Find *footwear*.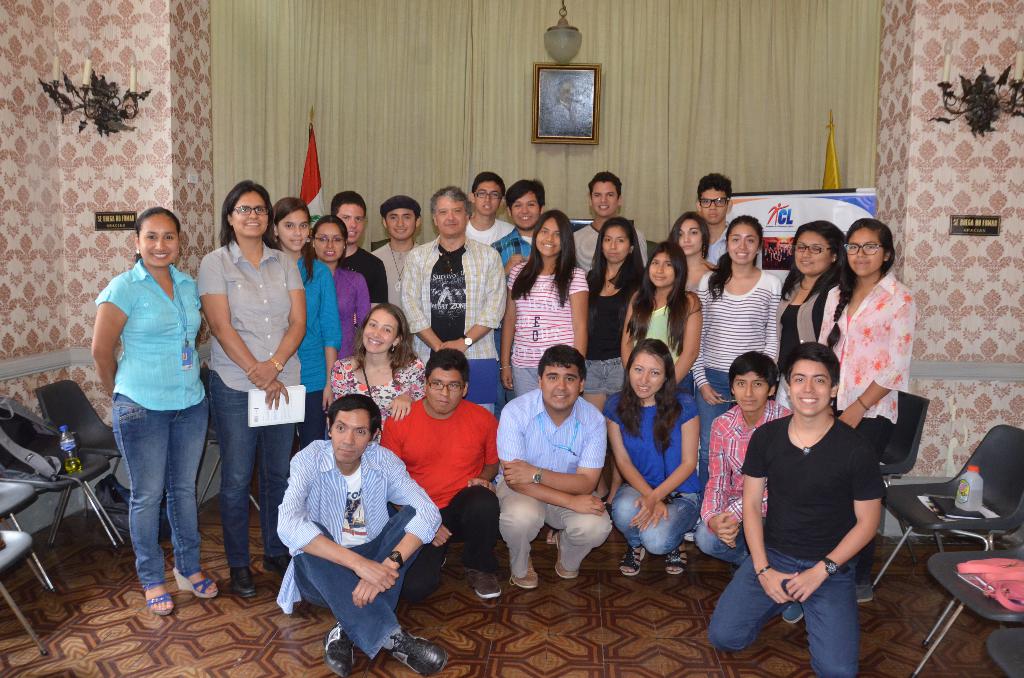
l=505, t=554, r=541, b=588.
